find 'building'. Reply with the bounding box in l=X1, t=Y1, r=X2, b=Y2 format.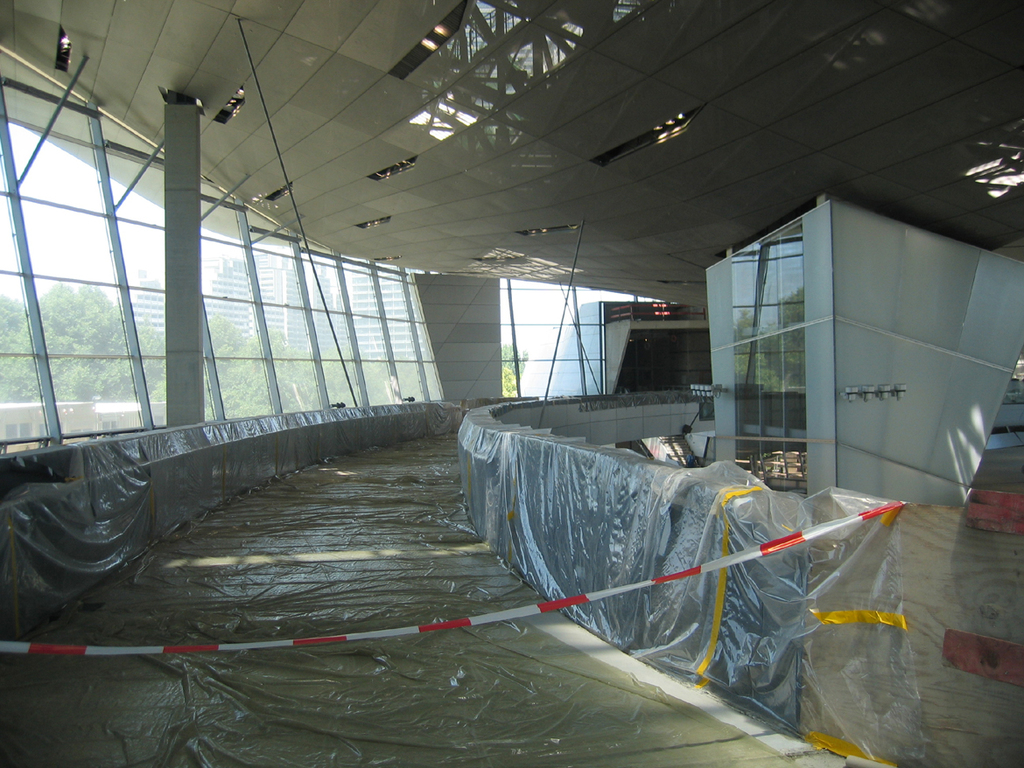
l=125, t=250, r=438, b=363.
